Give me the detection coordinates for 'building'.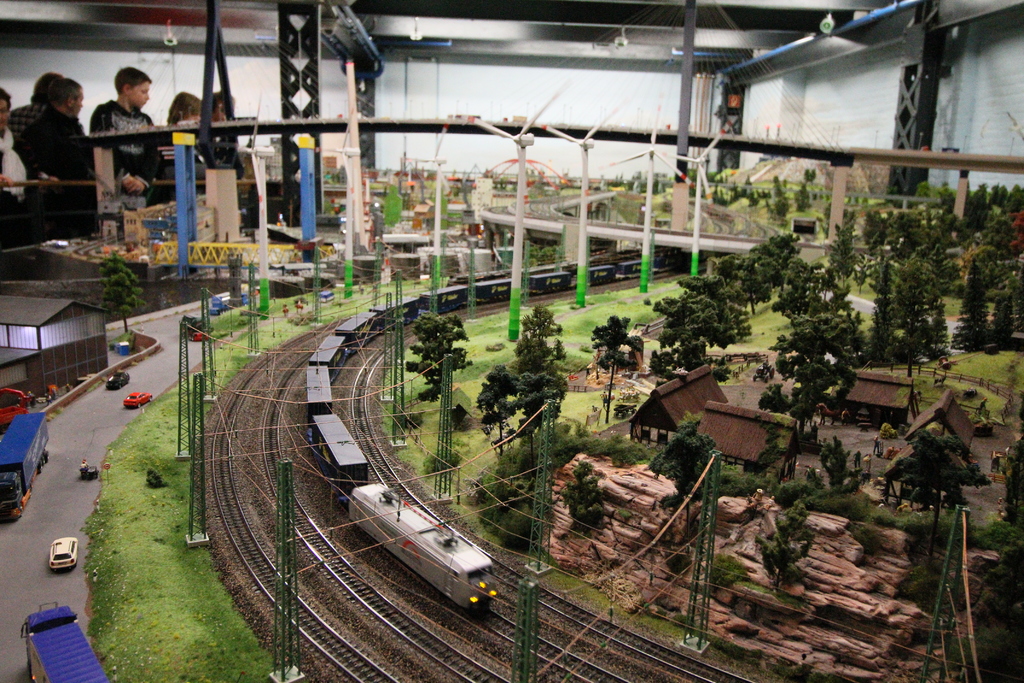
(x1=906, y1=386, x2=976, y2=468).
